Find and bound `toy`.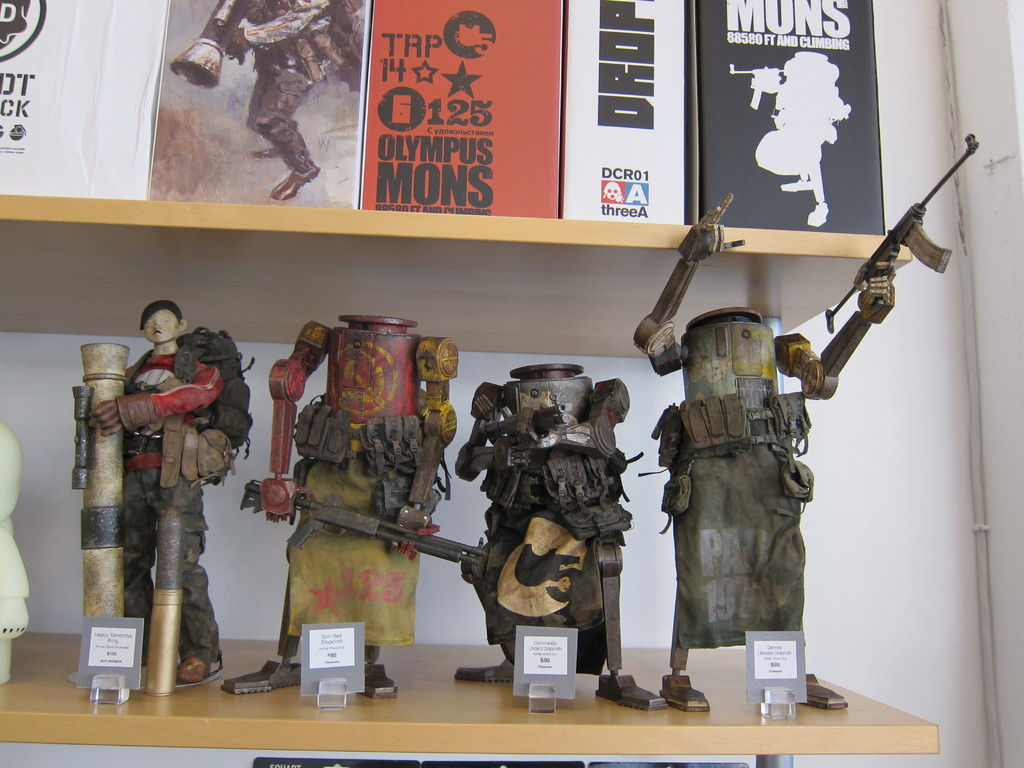
Bound: <box>74,339,129,618</box>.
